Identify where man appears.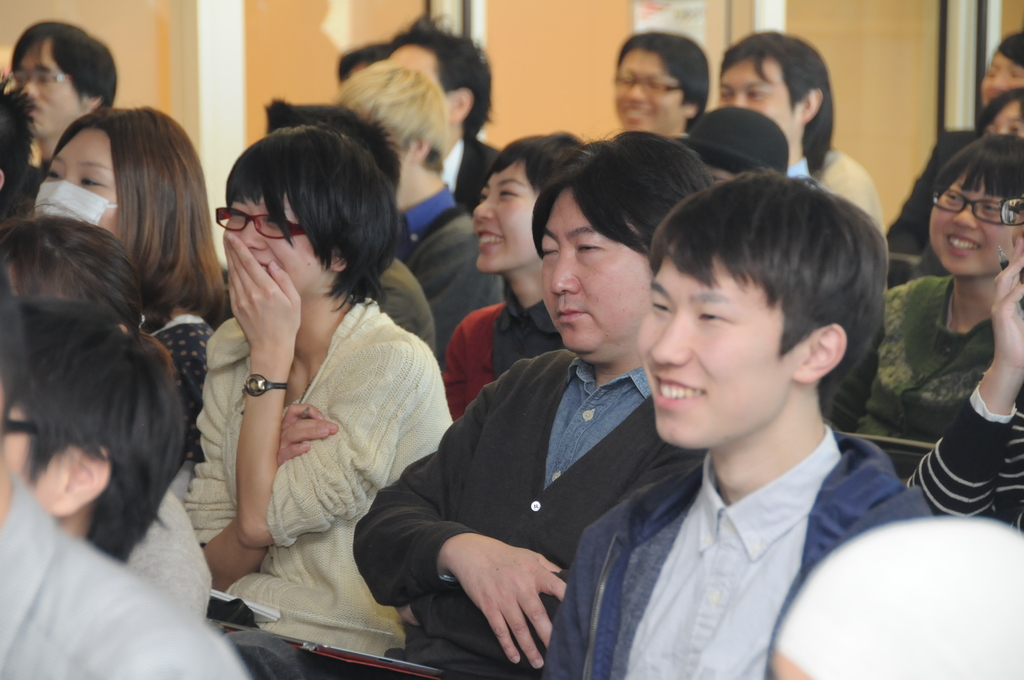
Appears at rect(712, 28, 883, 231).
